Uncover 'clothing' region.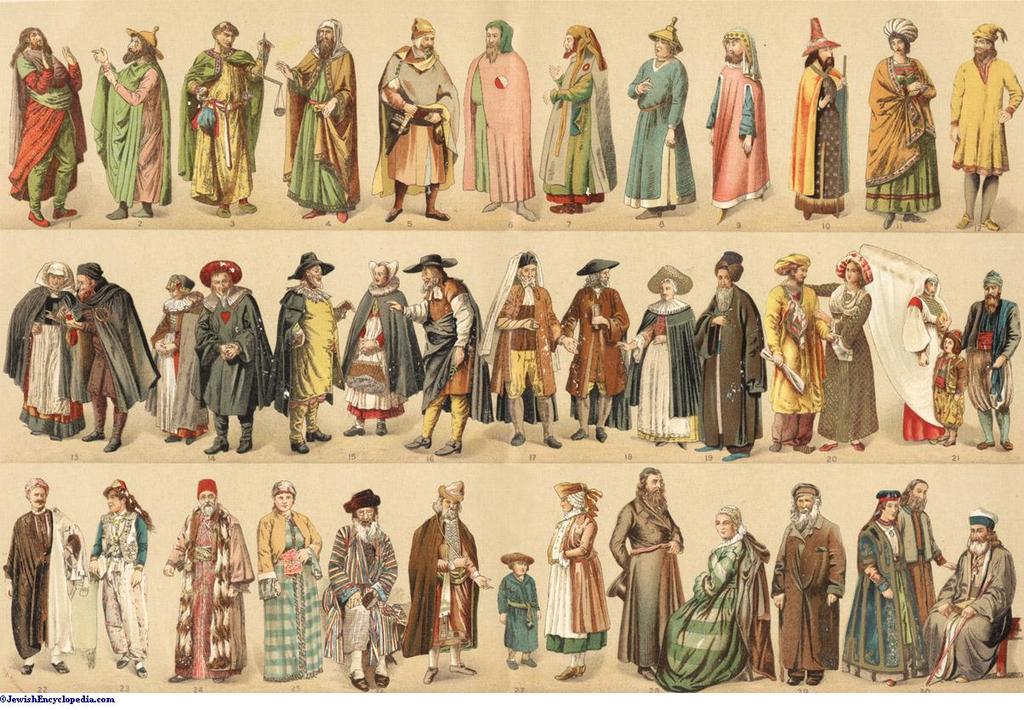
Uncovered: rect(865, 54, 942, 213).
